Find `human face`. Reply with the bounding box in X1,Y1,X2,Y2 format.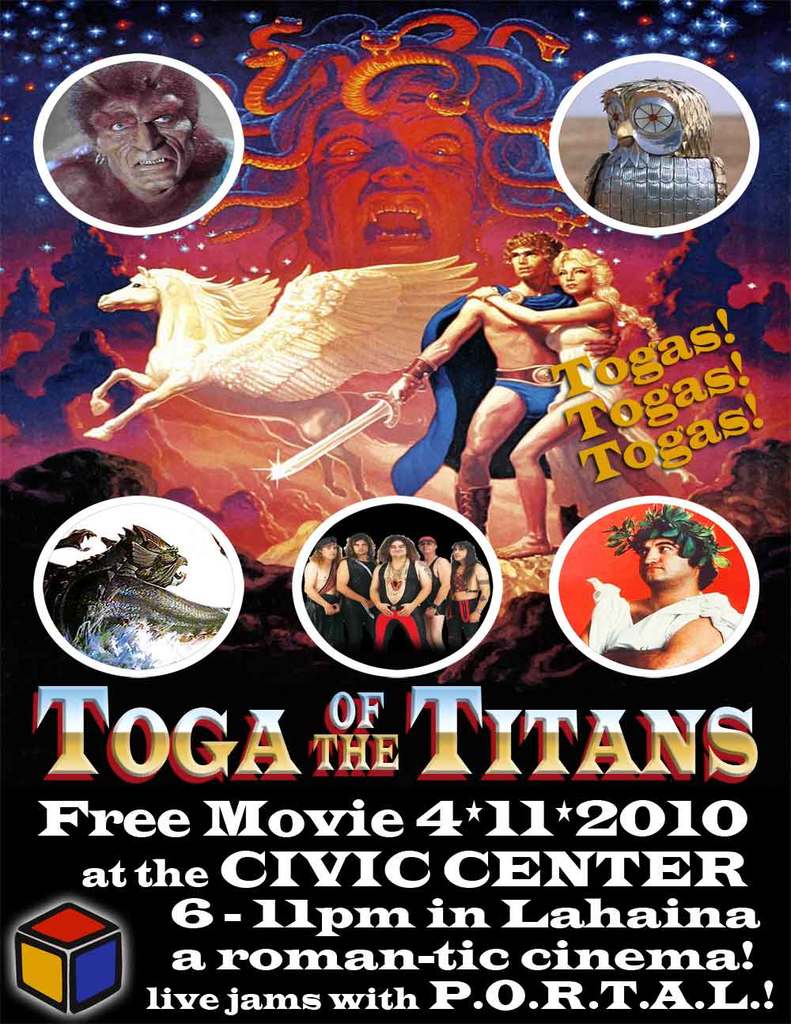
314,95,481,276.
